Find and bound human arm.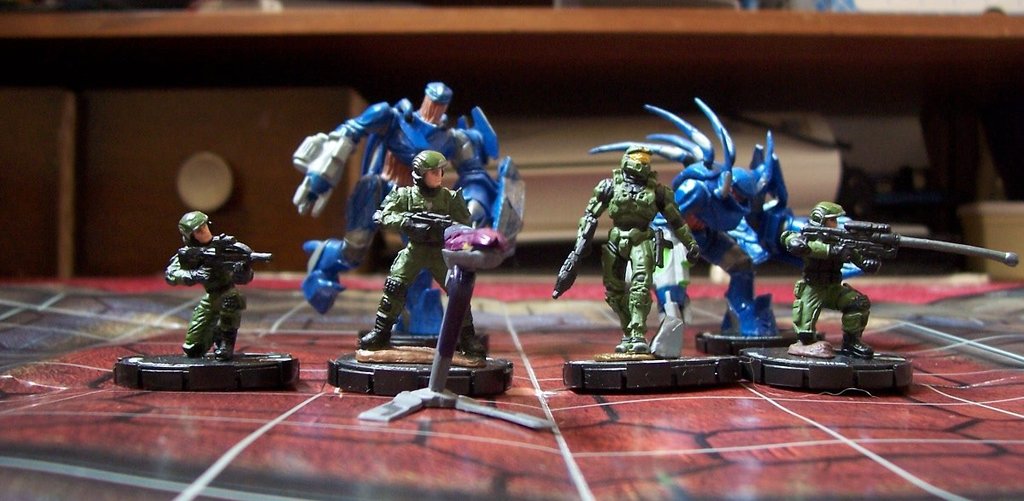
Bound: 162 249 227 288.
